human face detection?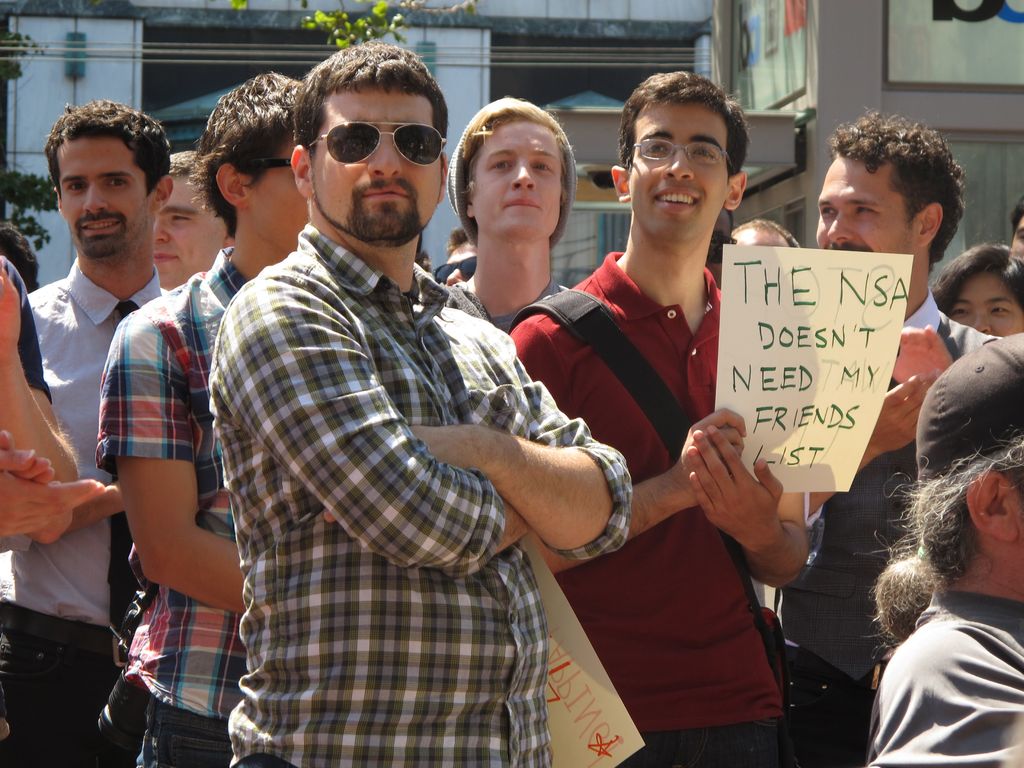
select_region(628, 102, 726, 252)
